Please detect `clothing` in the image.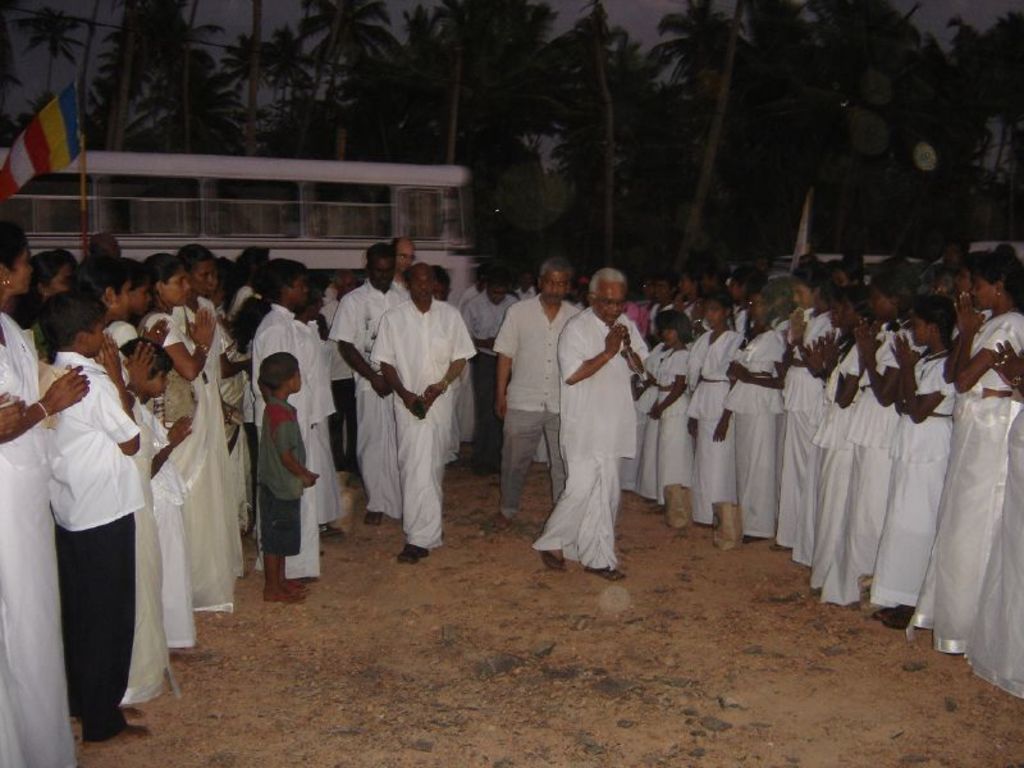
(x1=733, y1=301, x2=750, y2=332).
